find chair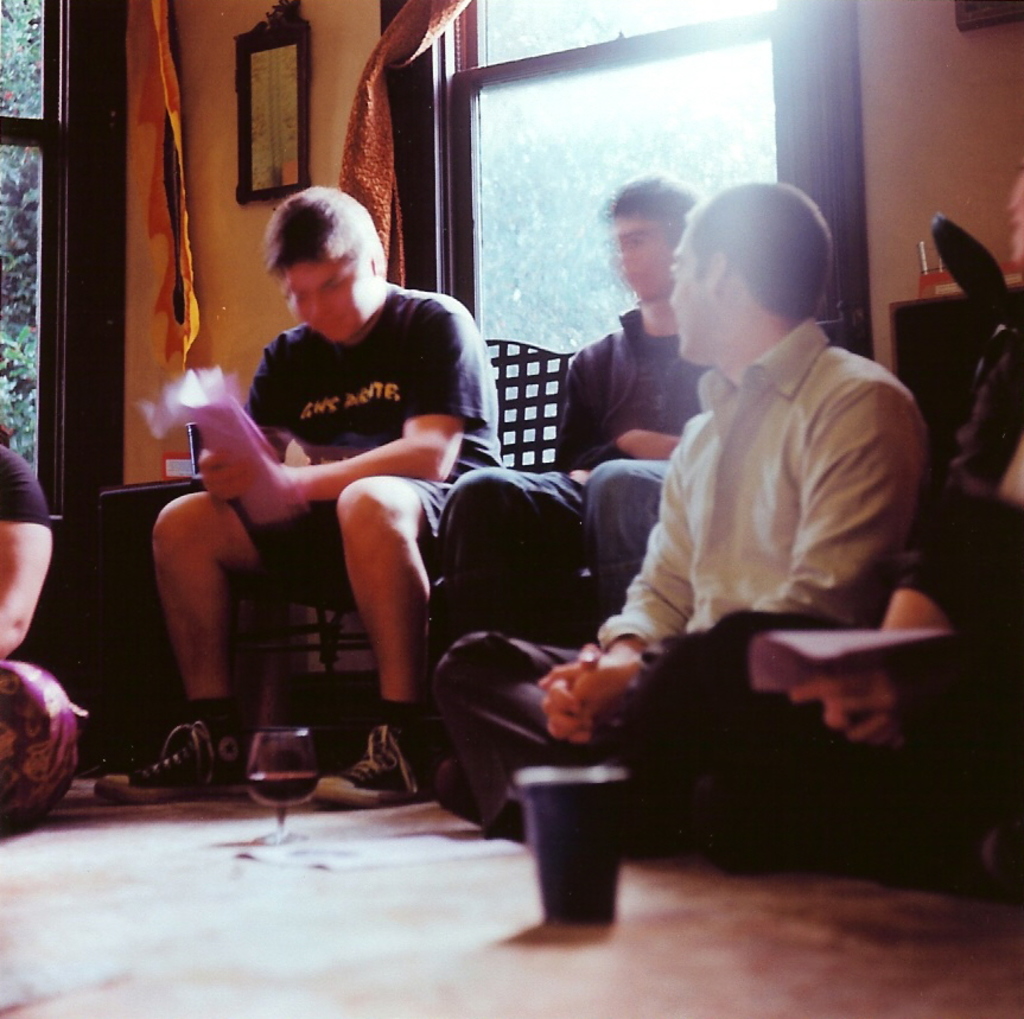
x1=238 y1=337 x2=573 y2=721
